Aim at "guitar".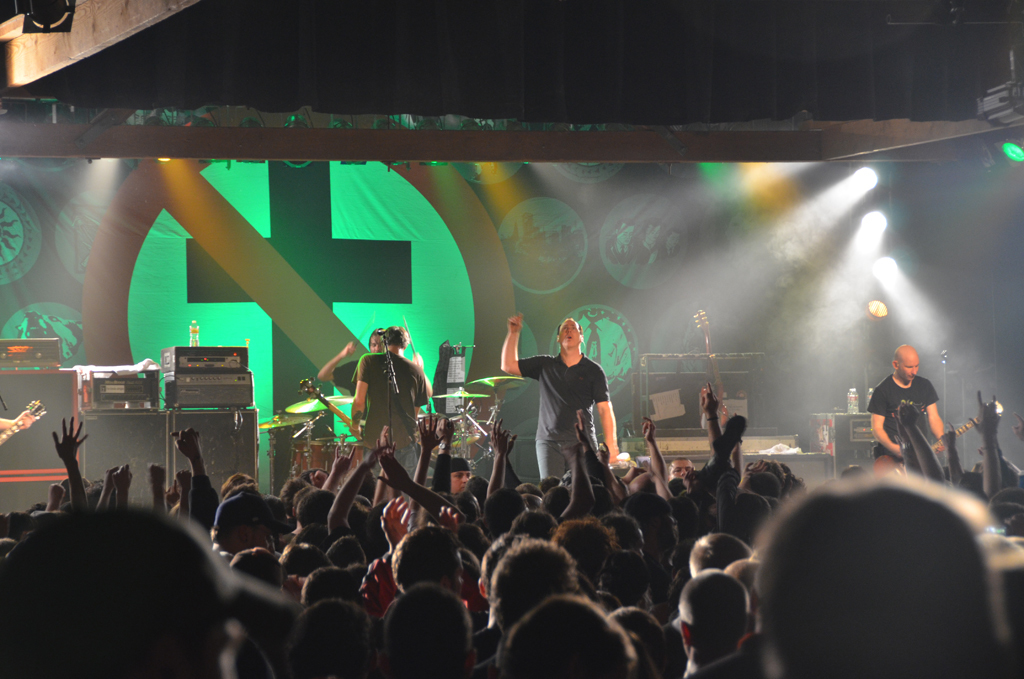
Aimed at [0, 402, 38, 448].
